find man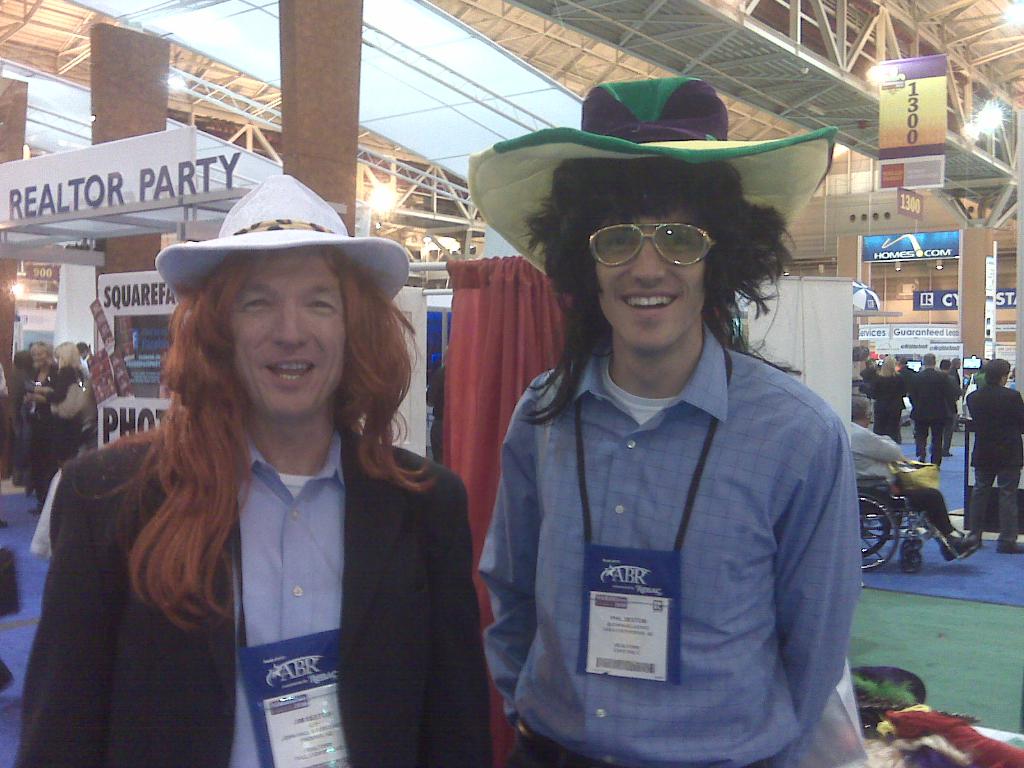
bbox=(963, 359, 1023, 556)
